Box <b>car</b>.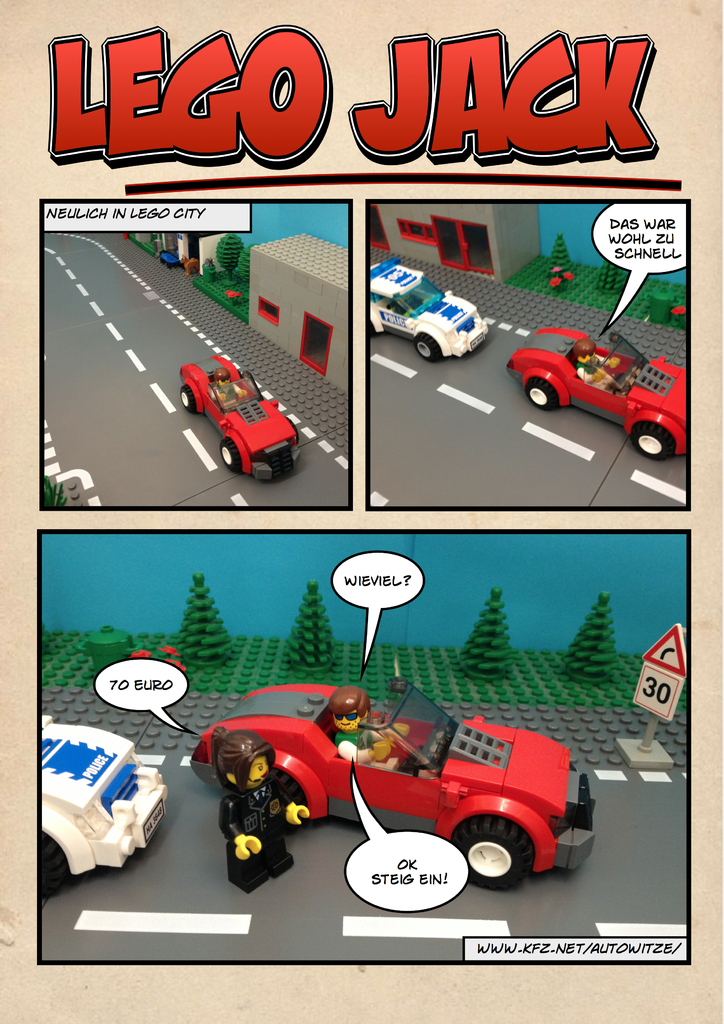
BBox(42, 711, 169, 875).
